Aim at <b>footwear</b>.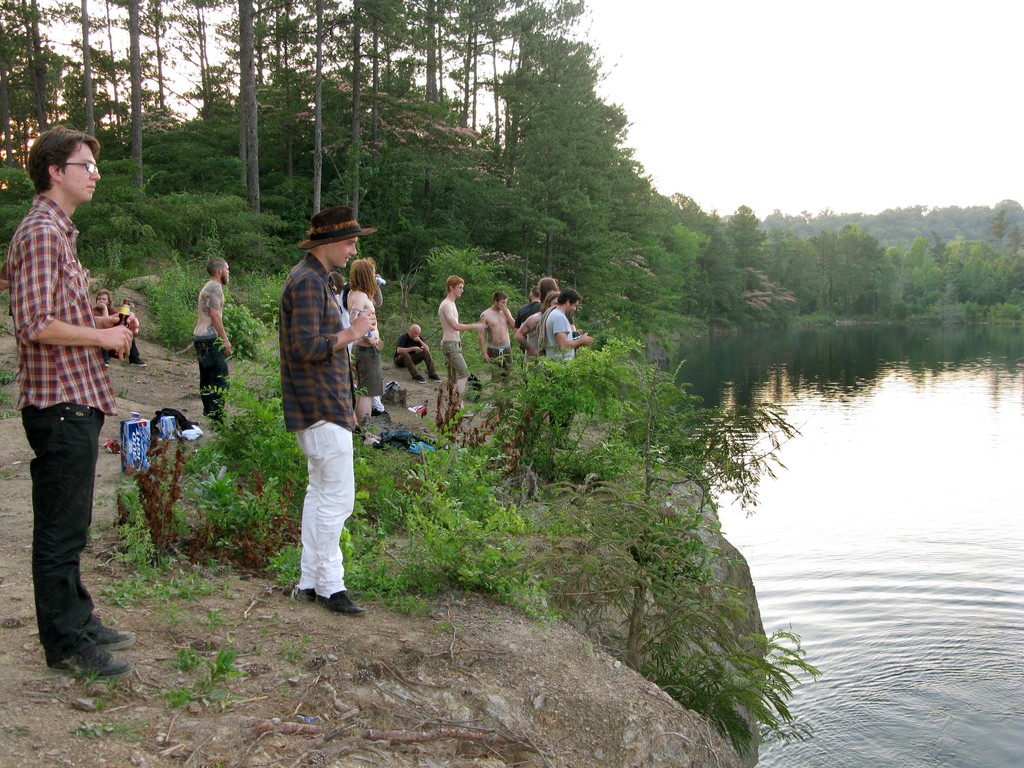
Aimed at 47:637:126:683.
